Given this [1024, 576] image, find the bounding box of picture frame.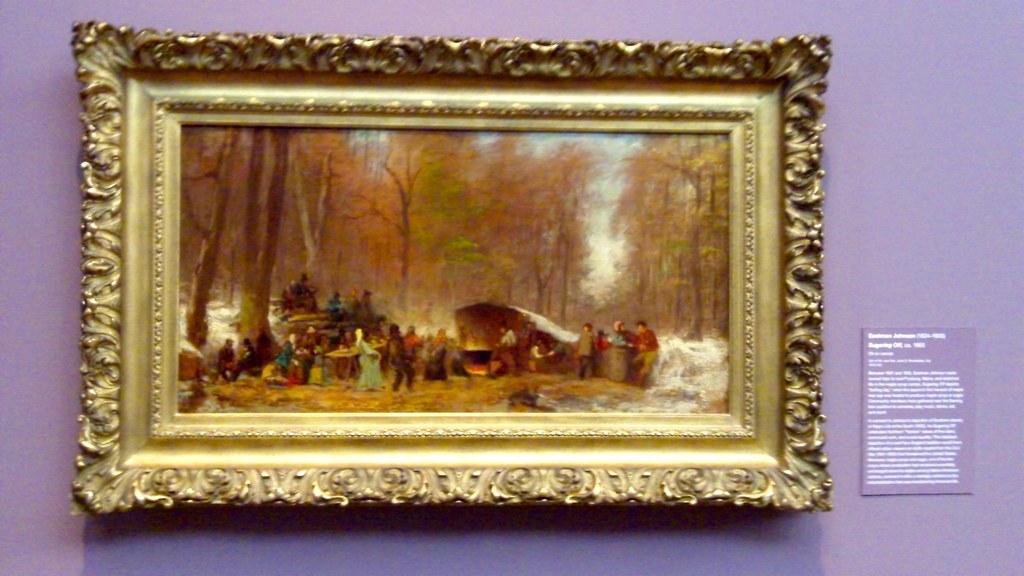
[42,31,859,521].
